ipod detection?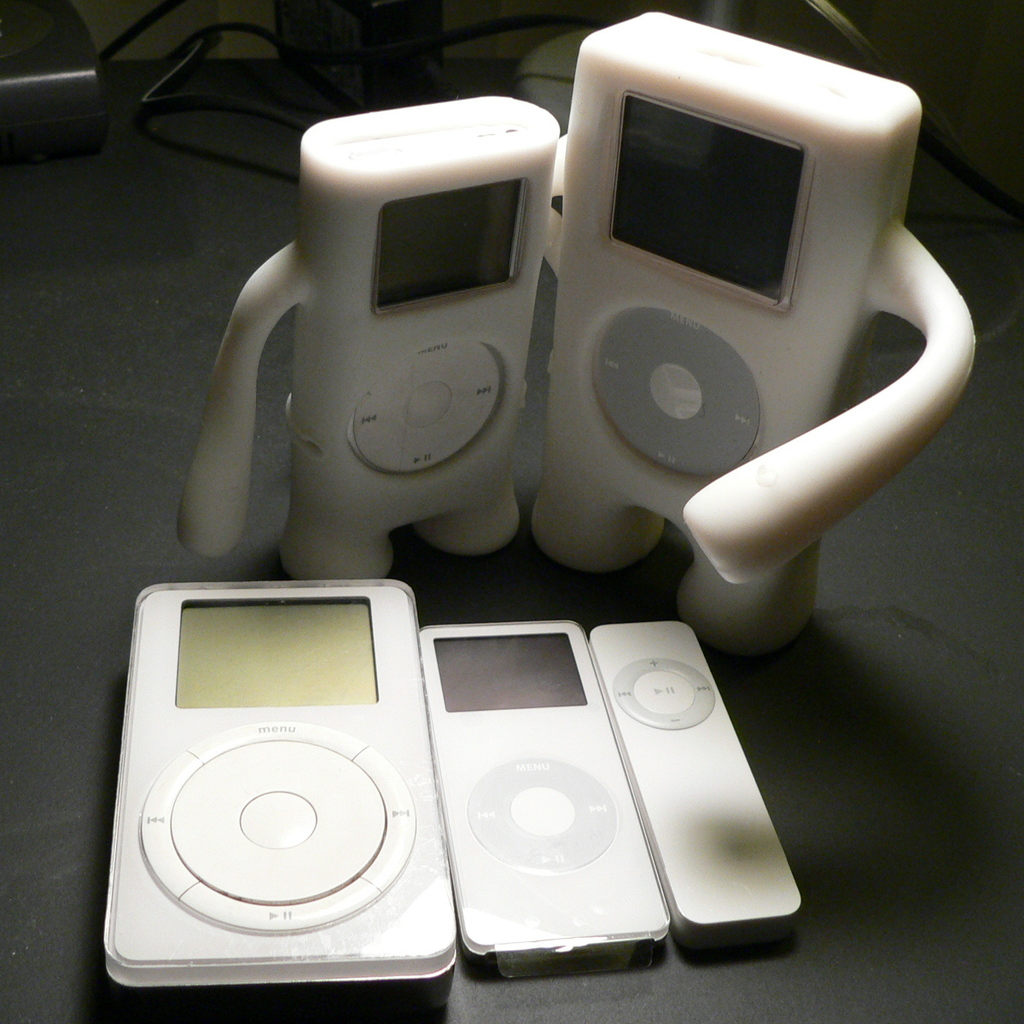
[419,616,667,980]
